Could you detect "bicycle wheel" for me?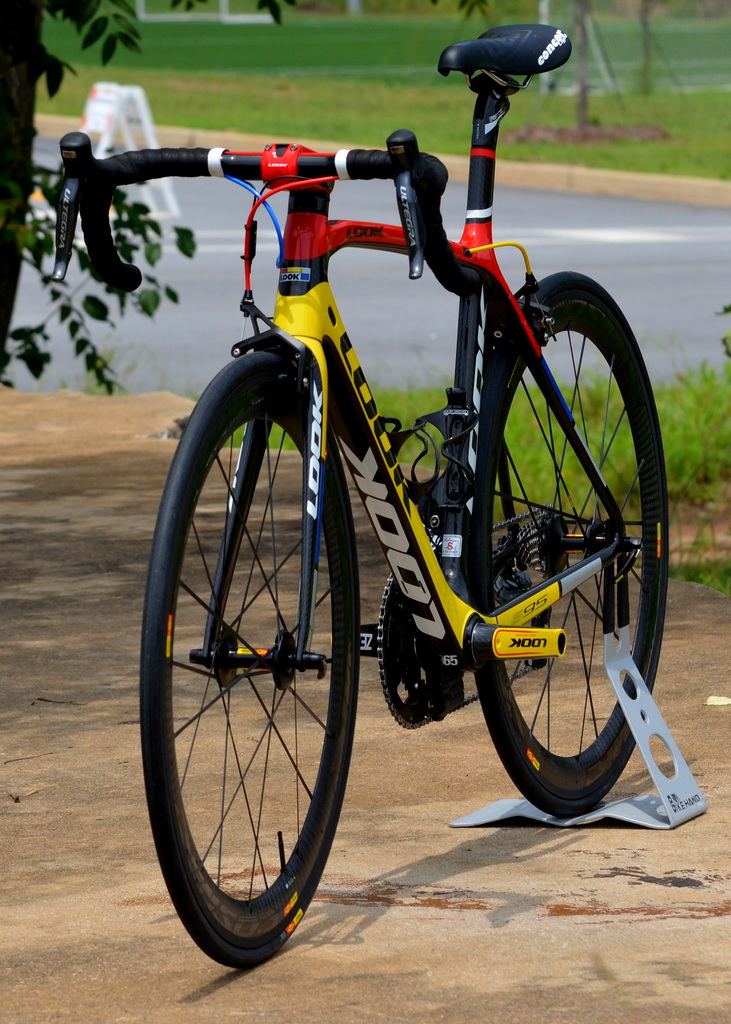
Detection result: rect(464, 274, 673, 809).
